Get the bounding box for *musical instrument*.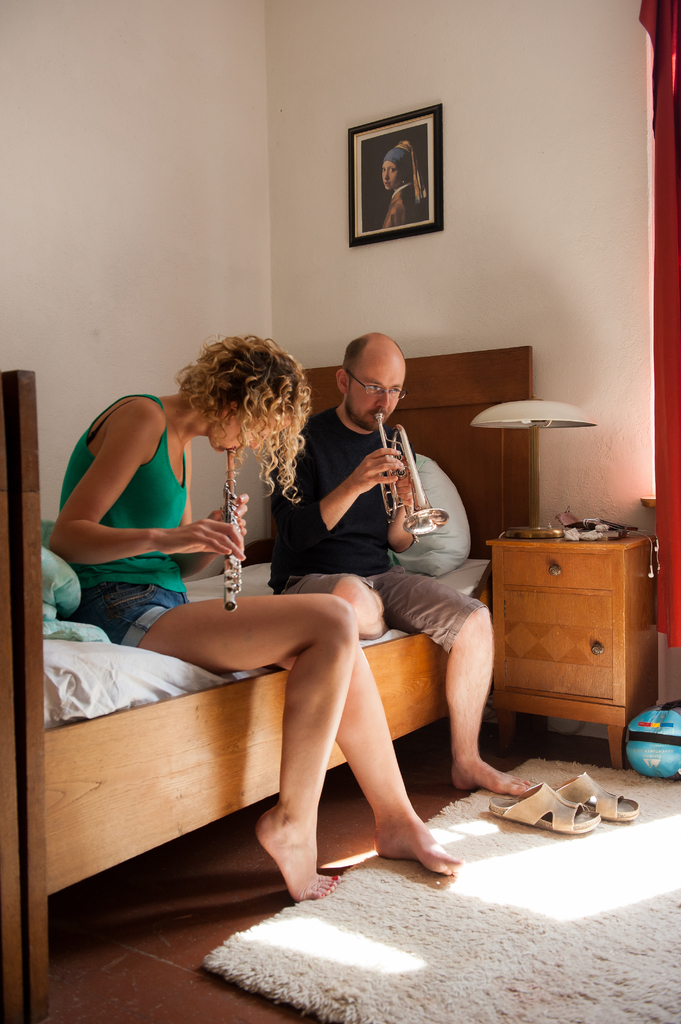
box(369, 438, 453, 557).
